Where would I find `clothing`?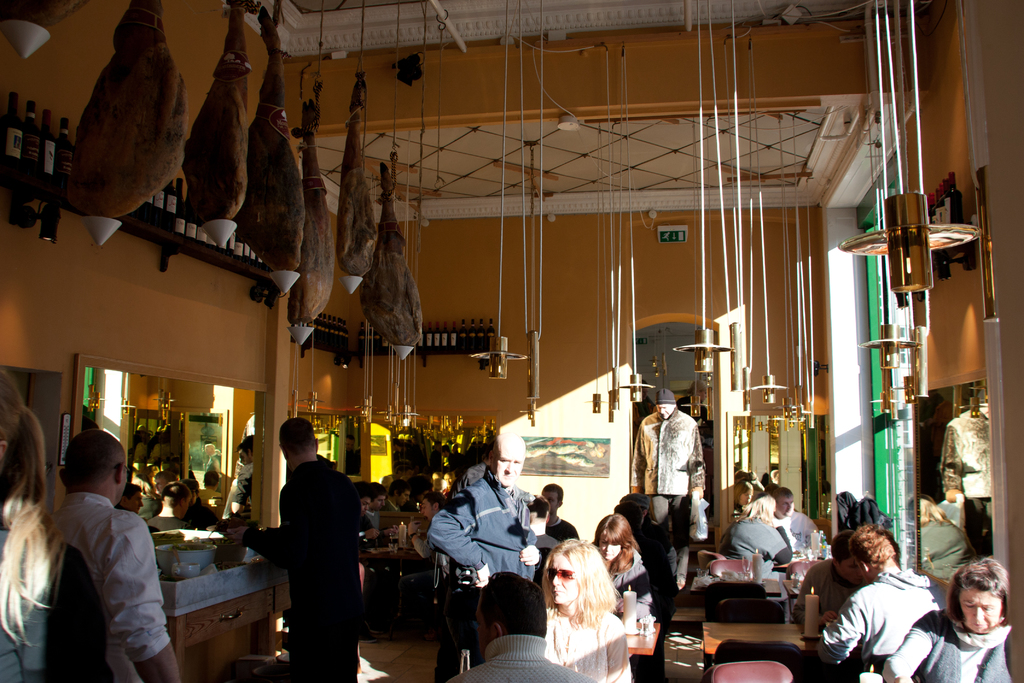
At crop(627, 404, 705, 569).
